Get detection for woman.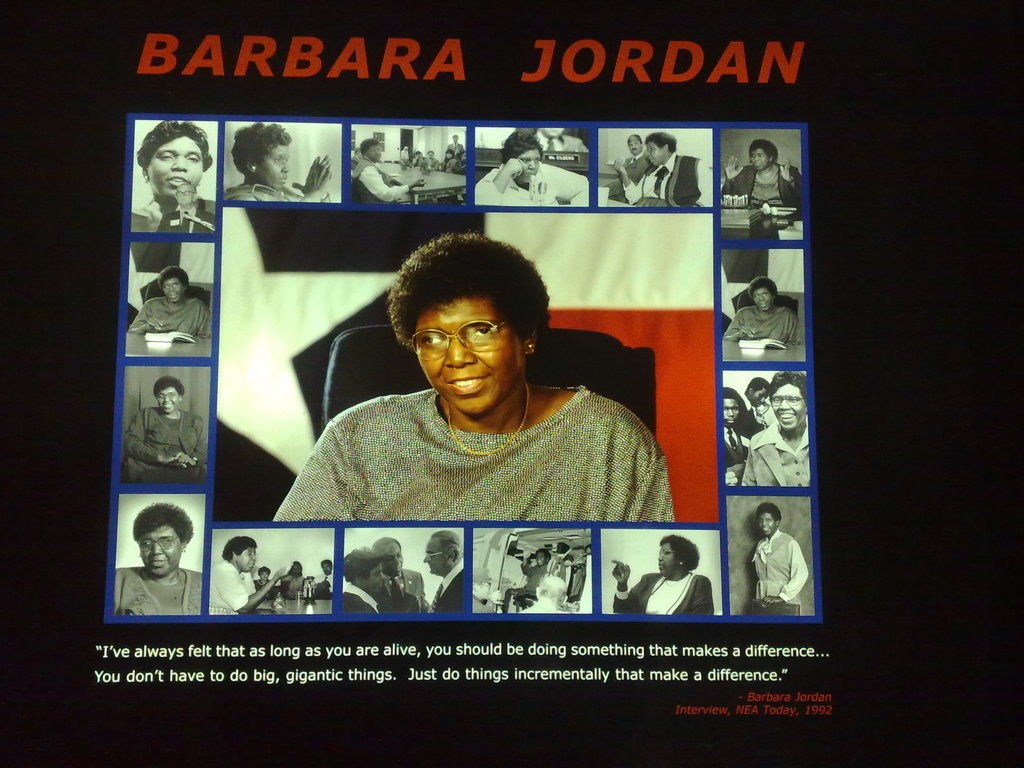
Detection: left=721, top=140, right=803, bottom=217.
